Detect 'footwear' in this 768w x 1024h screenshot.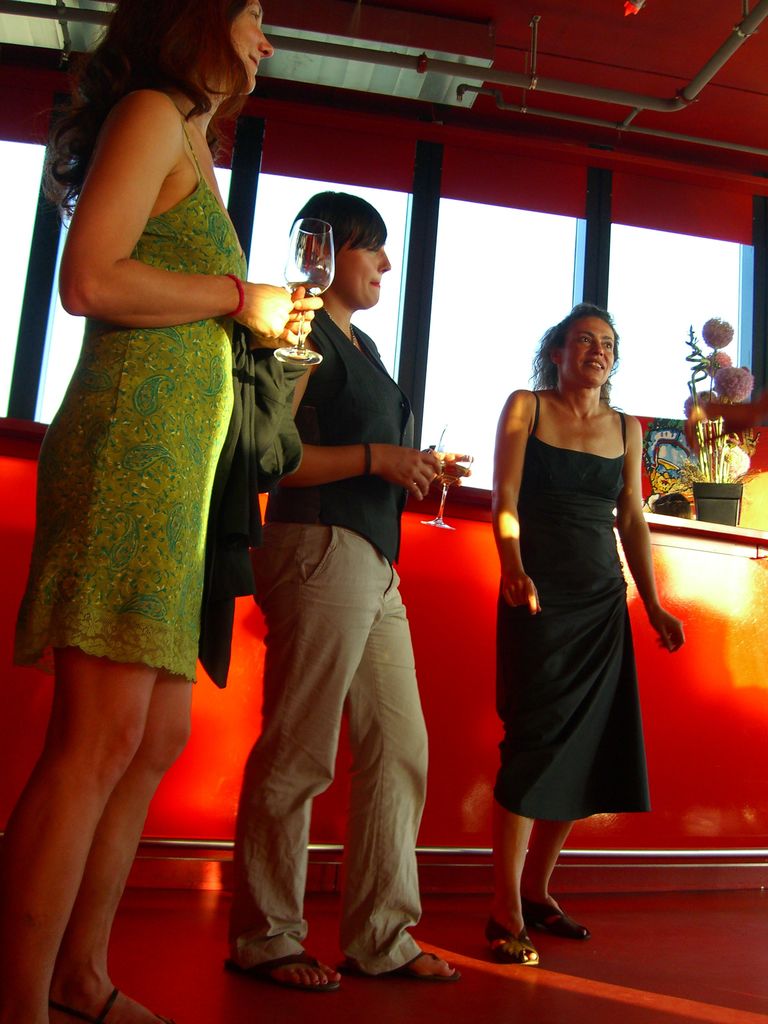
Detection: 484,921,539,966.
